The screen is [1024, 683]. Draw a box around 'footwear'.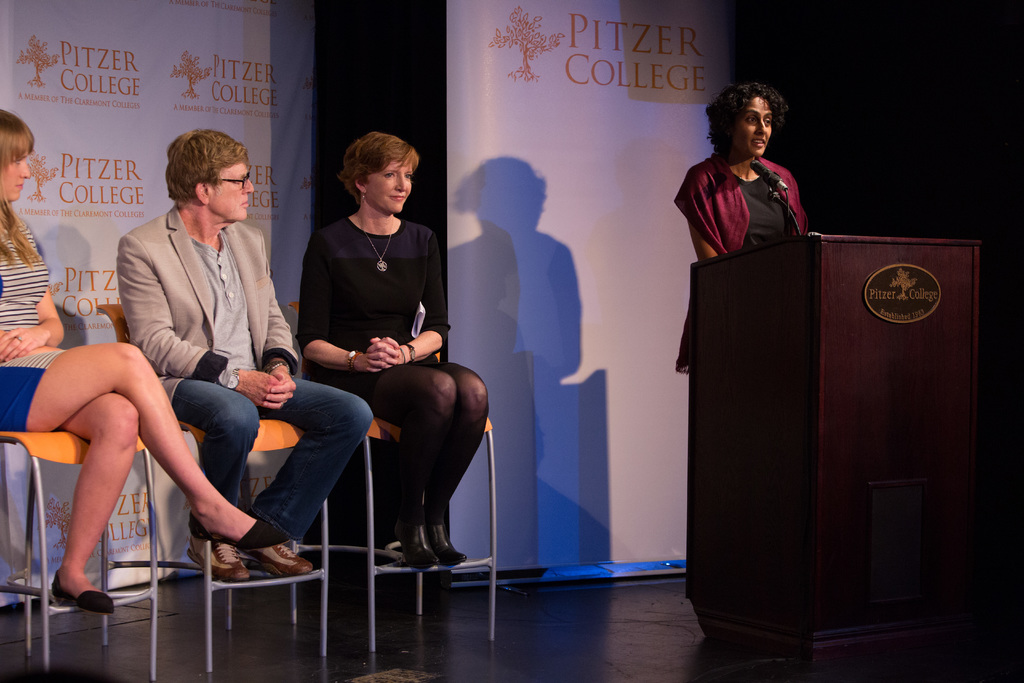
region(430, 522, 465, 568).
